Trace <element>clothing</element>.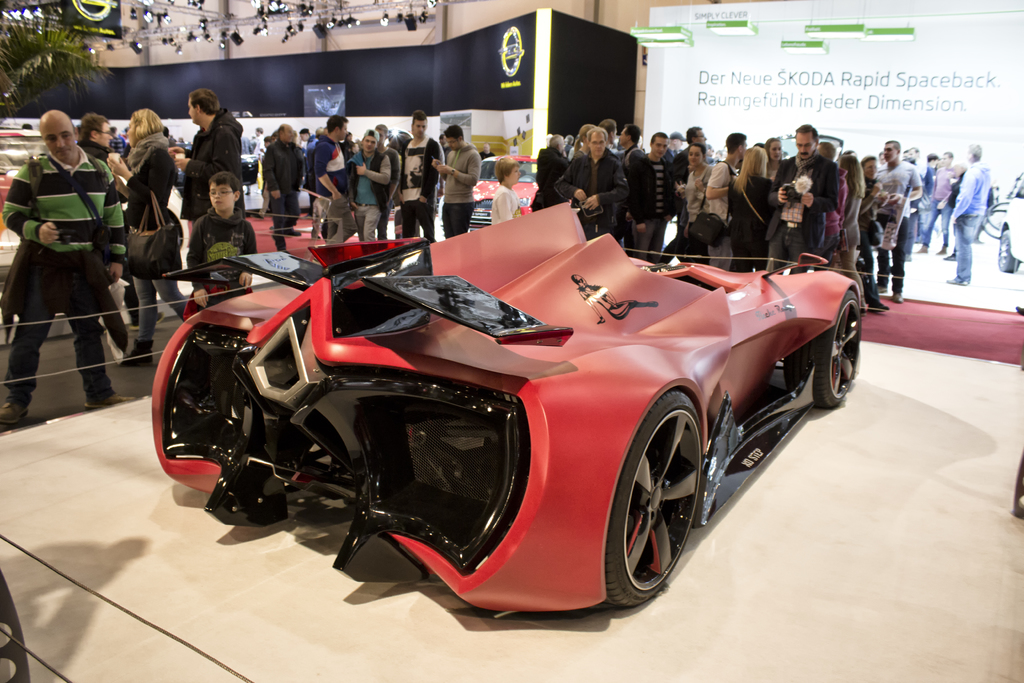
Traced to 726 171 785 269.
